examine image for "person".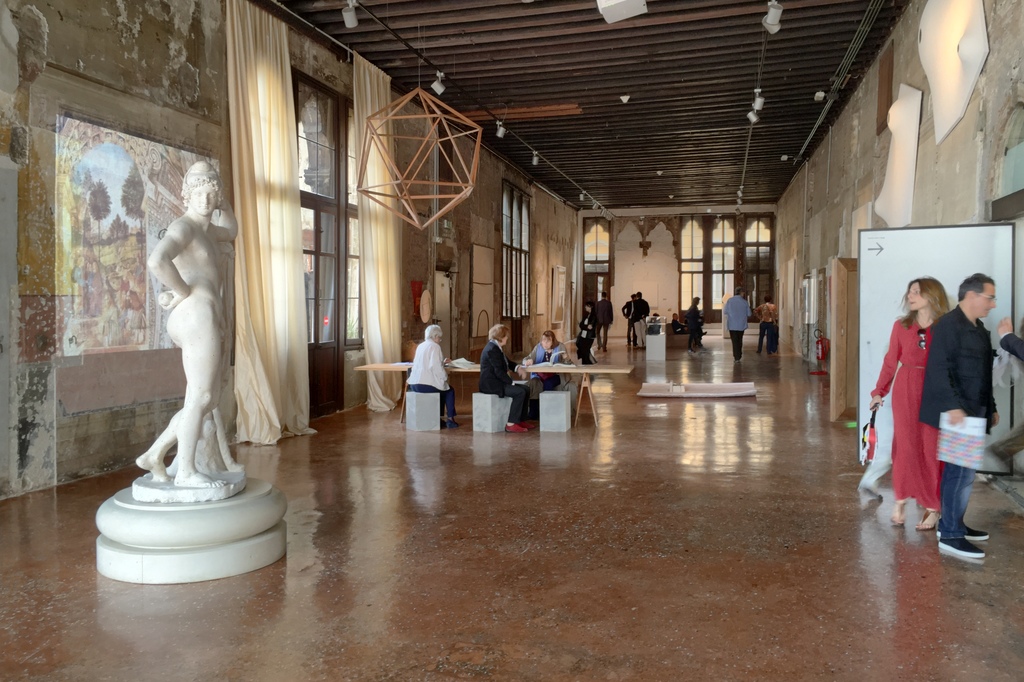
Examination result: locate(619, 292, 637, 348).
